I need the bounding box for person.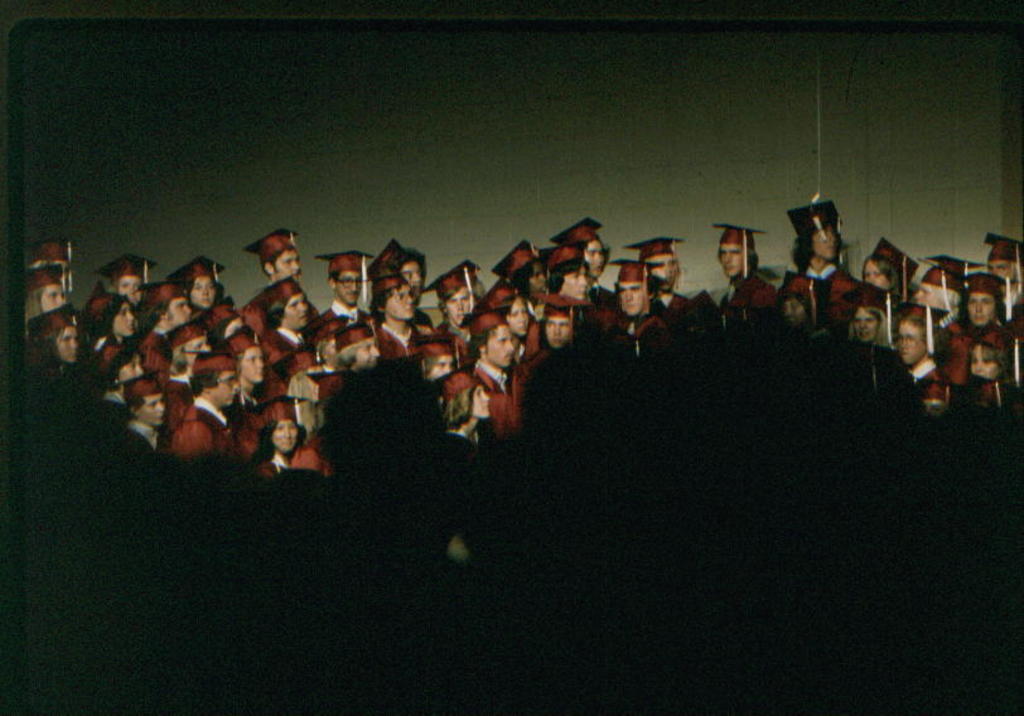
Here it is: 246,392,310,476.
